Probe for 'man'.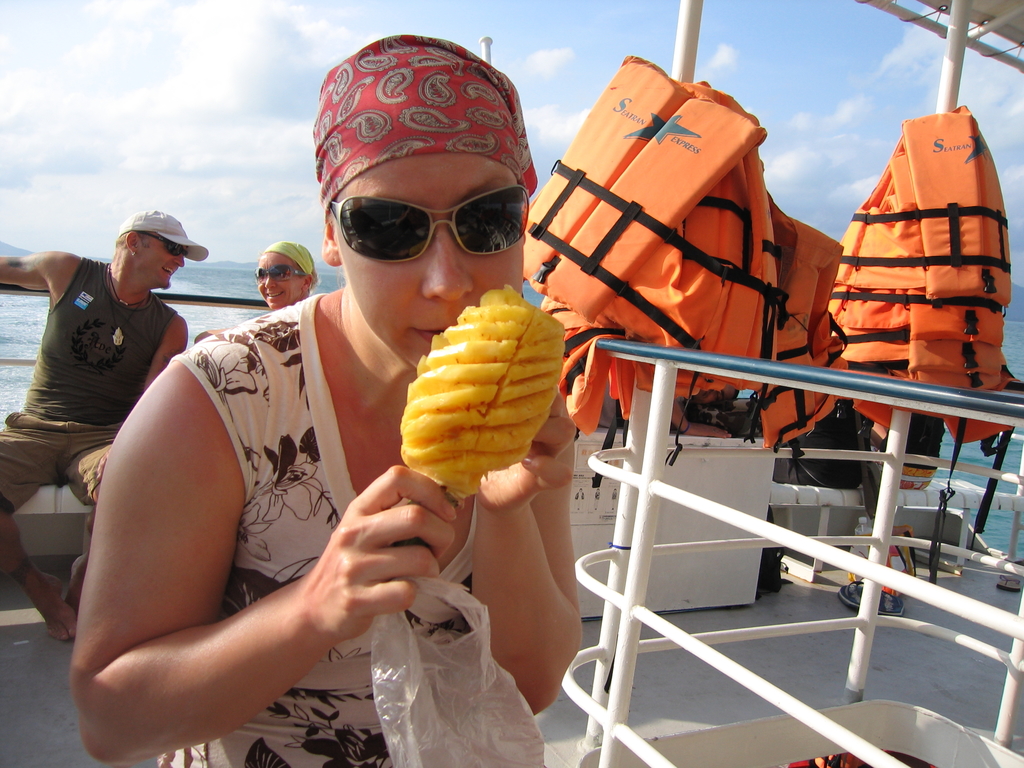
Probe result: crop(73, 31, 586, 767).
